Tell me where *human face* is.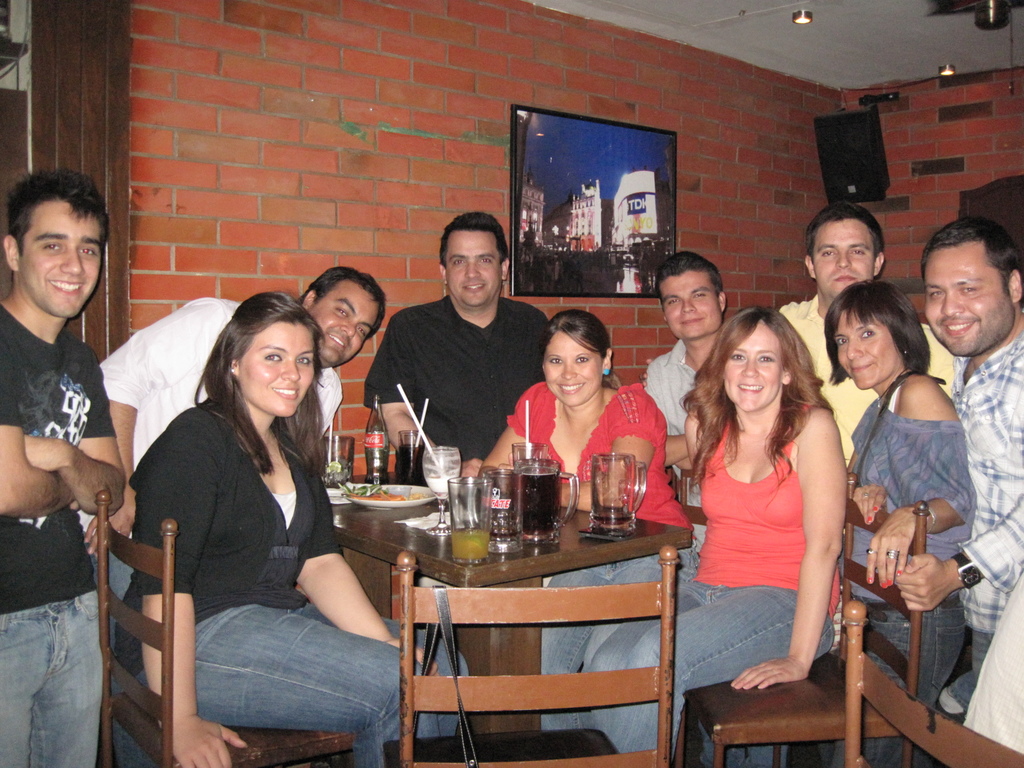
*human face* is at [x1=243, y1=317, x2=317, y2=416].
